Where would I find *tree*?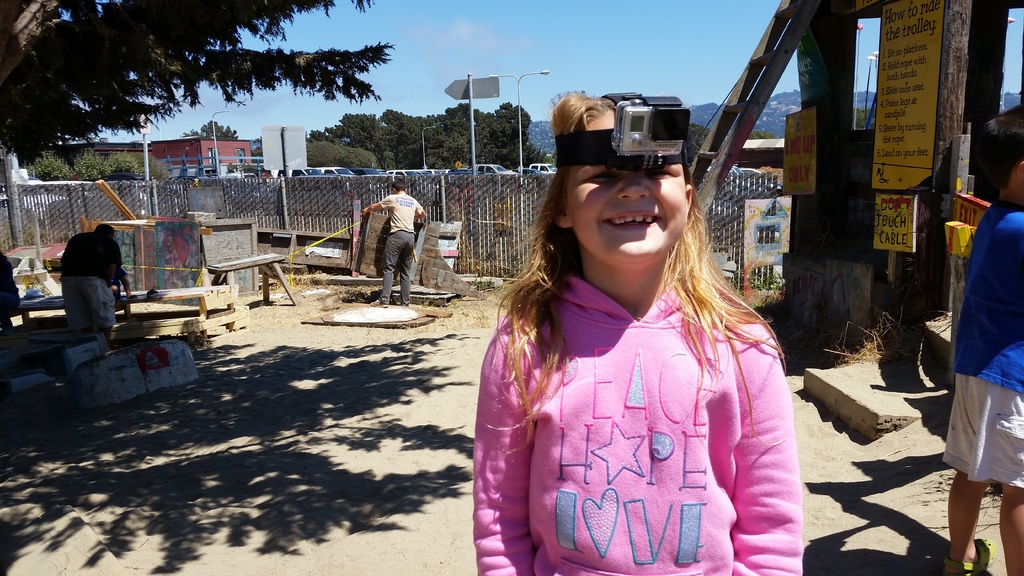
At box(179, 118, 241, 139).
